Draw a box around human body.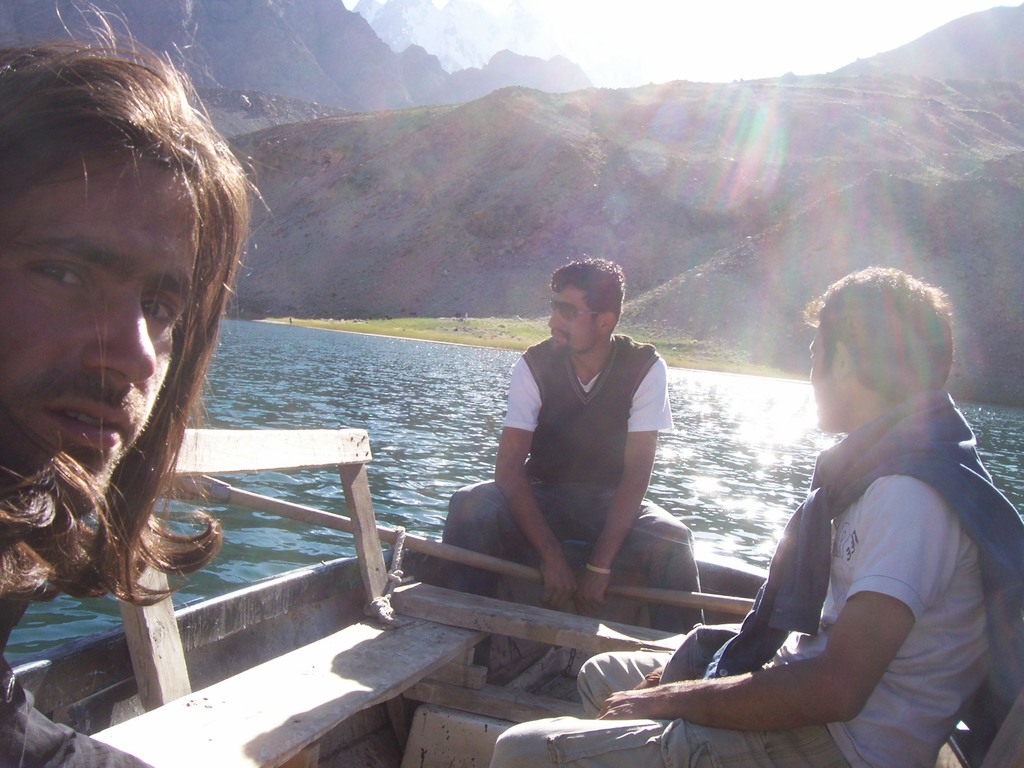
<region>419, 255, 681, 650</region>.
